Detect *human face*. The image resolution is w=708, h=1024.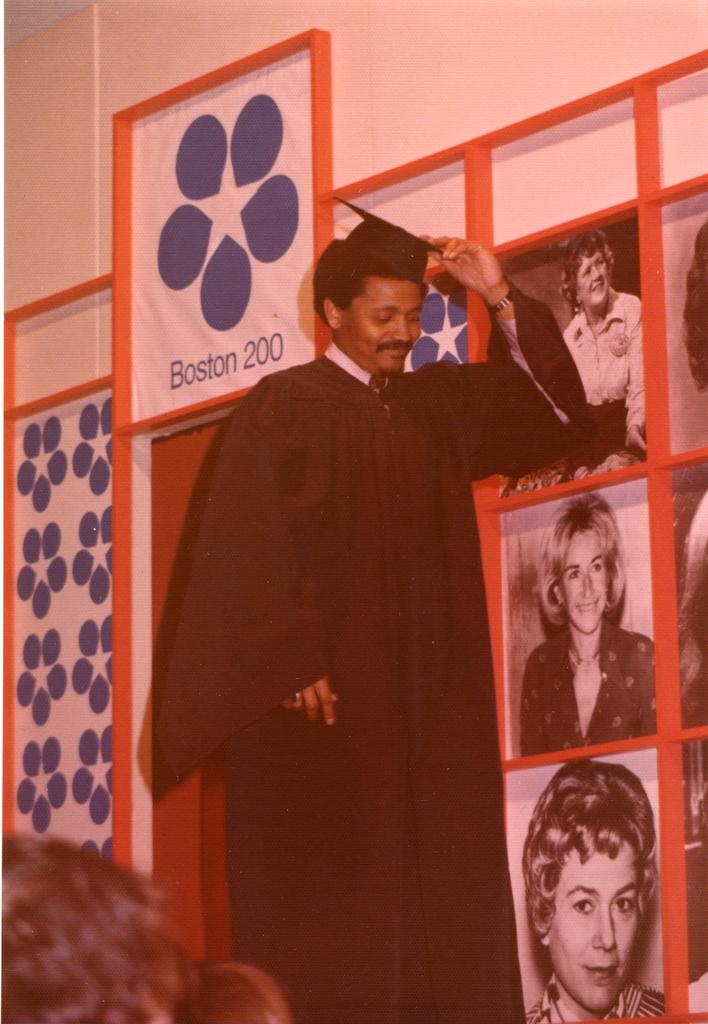
{"x1": 569, "y1": 533, "x2": 604, "y2": 626}.
